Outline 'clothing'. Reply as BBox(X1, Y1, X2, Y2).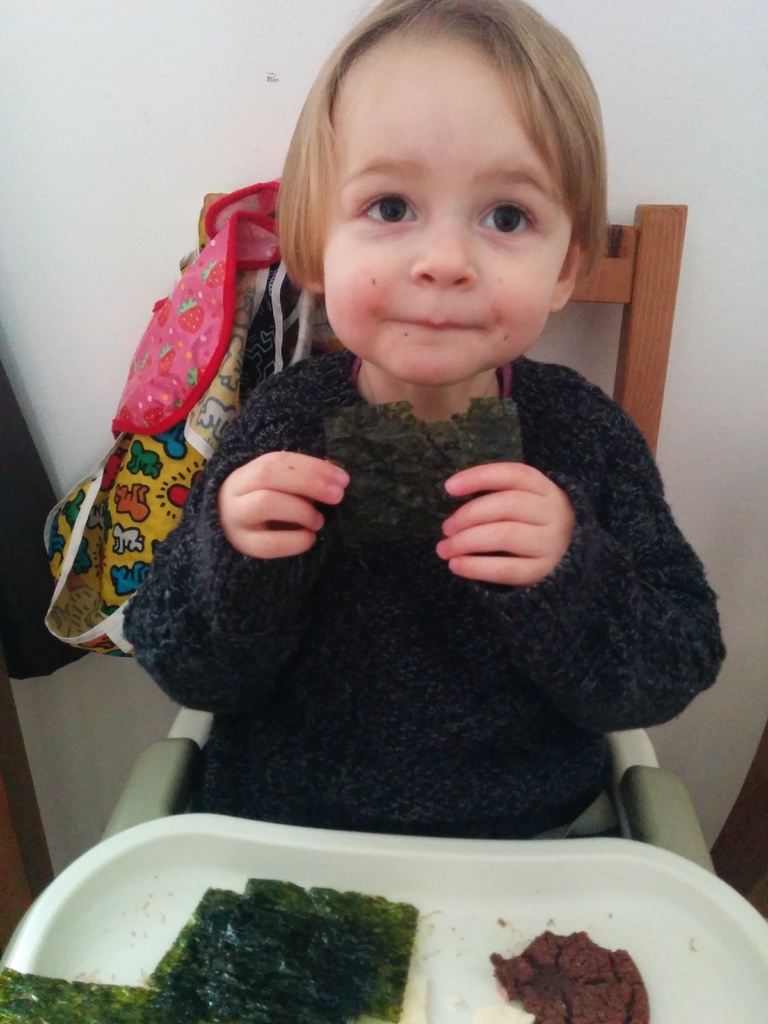
BBox(126, 351, 733, 847).
